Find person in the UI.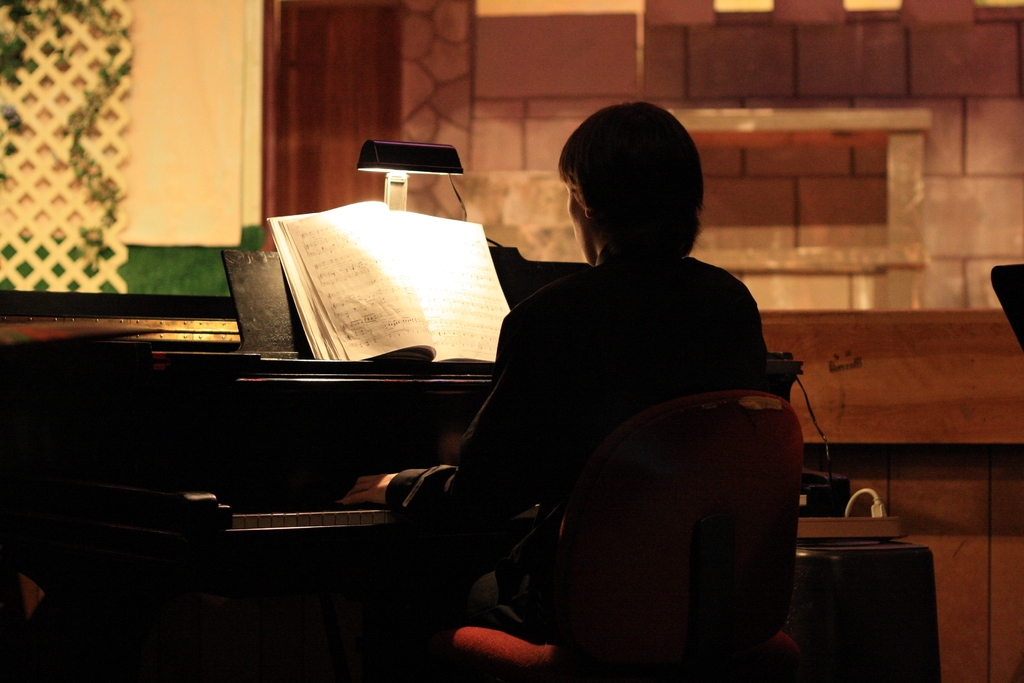
UI element at <bbox>345, 107, 787, 667</bbox>.
